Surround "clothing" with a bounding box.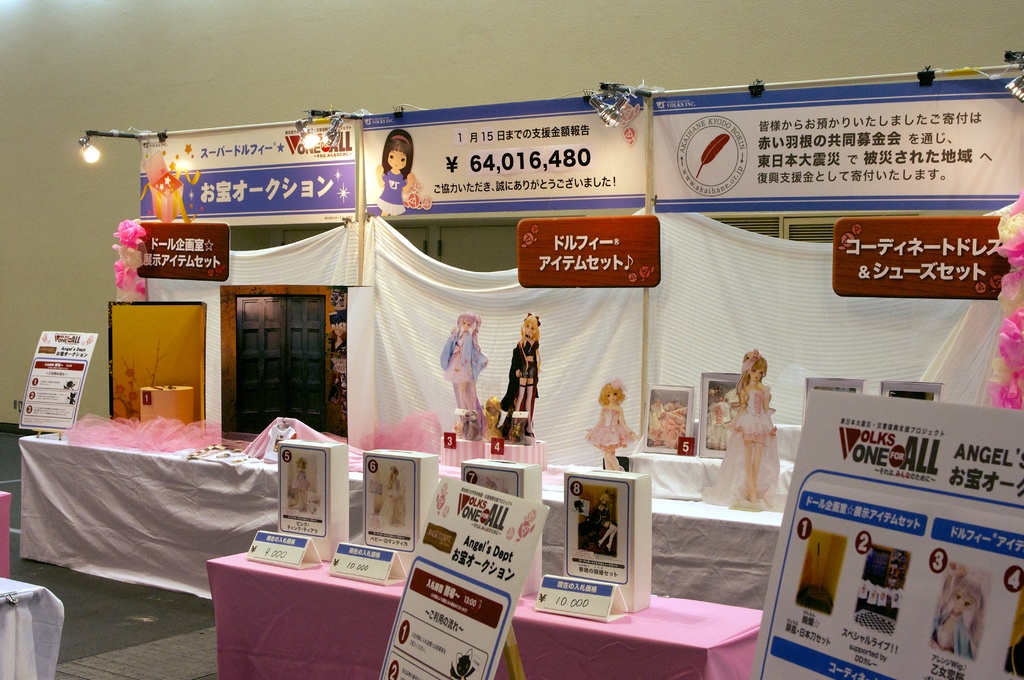
499:334:541:439.
